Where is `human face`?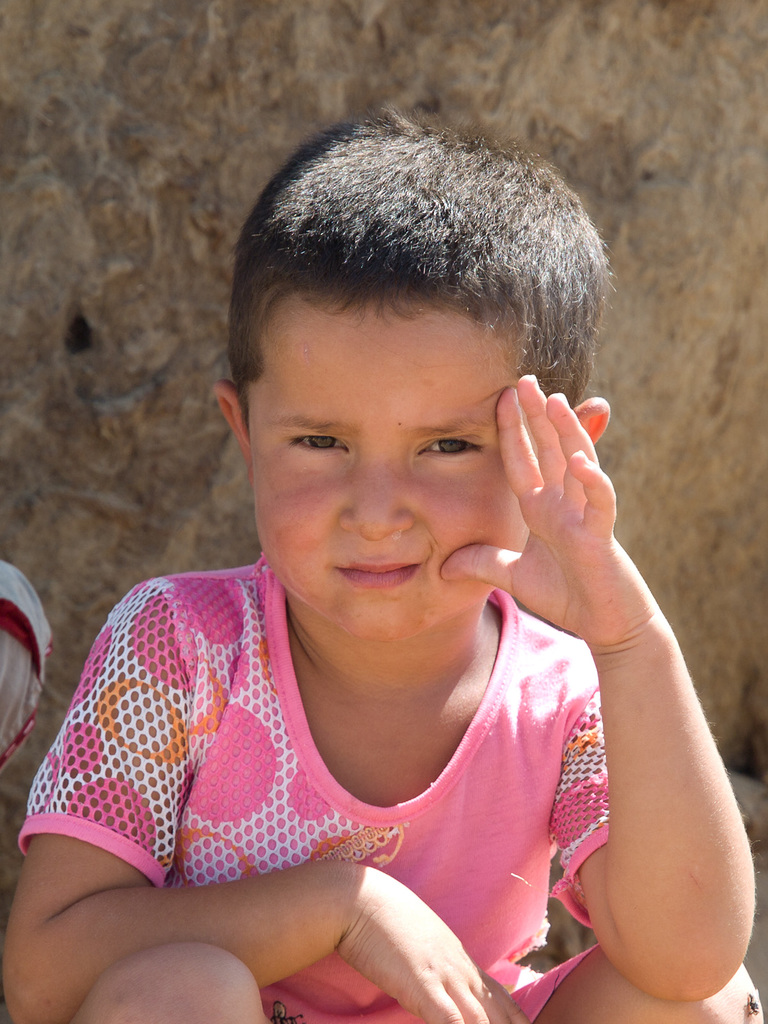
255:293:527:648.
